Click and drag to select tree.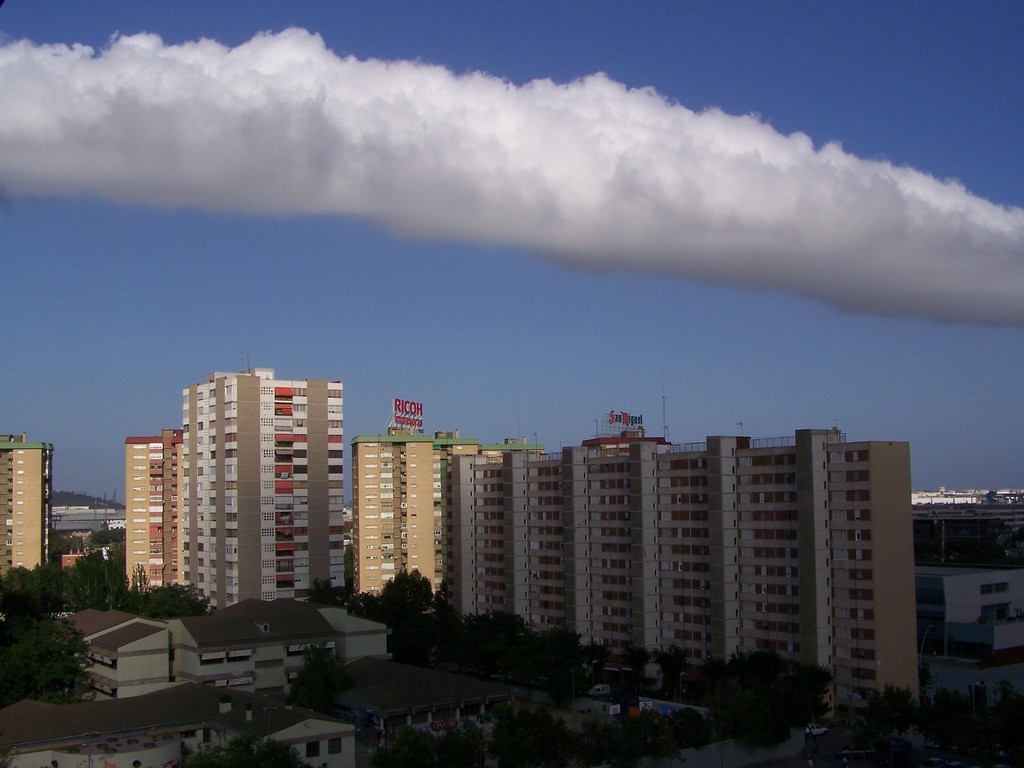
Selection: bbox=(361, 570, 432, 655).
